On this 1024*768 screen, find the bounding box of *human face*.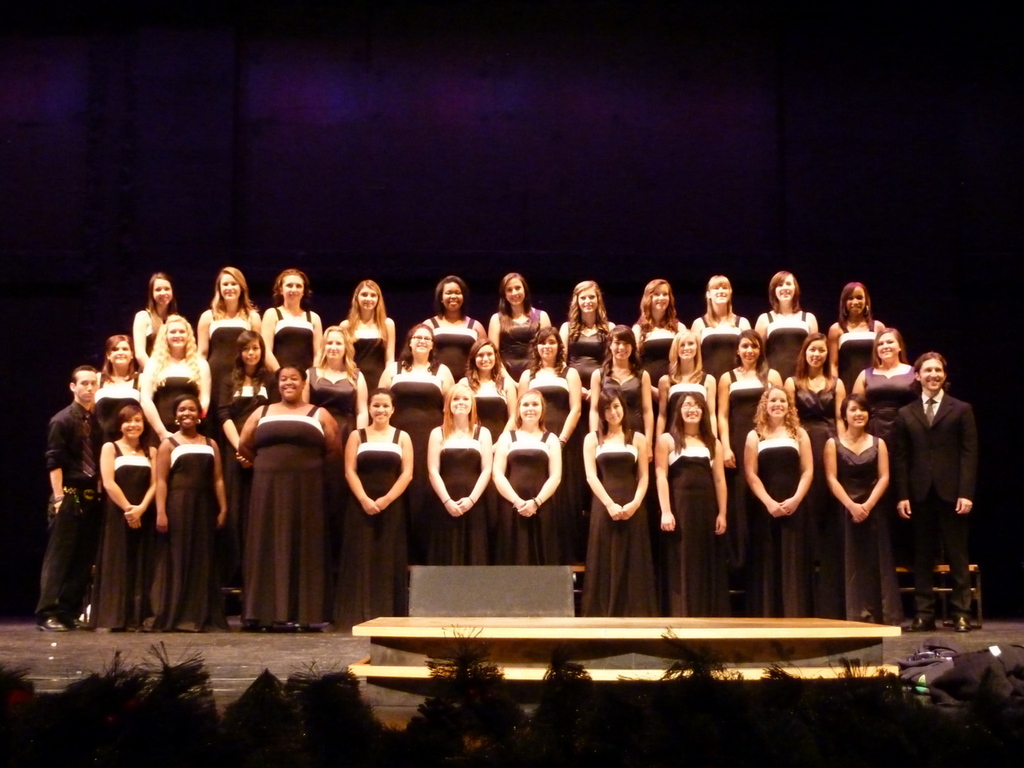
Bounding box: (920,353,947,394).
